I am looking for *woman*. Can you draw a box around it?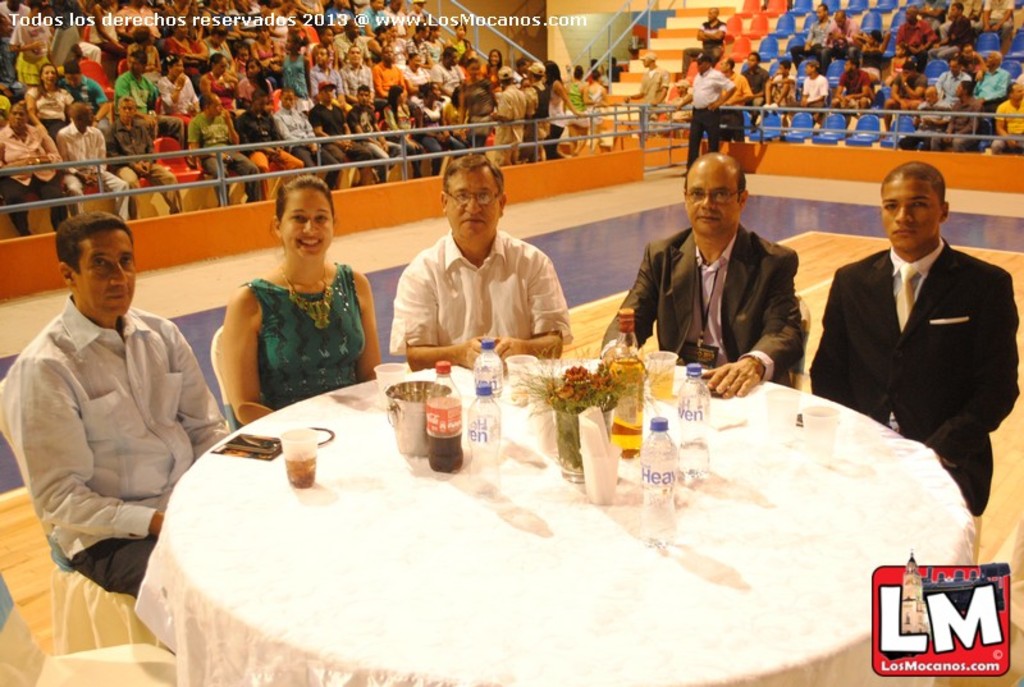
Sure, the bounding box is x1=956 y1=43 x2=988 y2=86.
